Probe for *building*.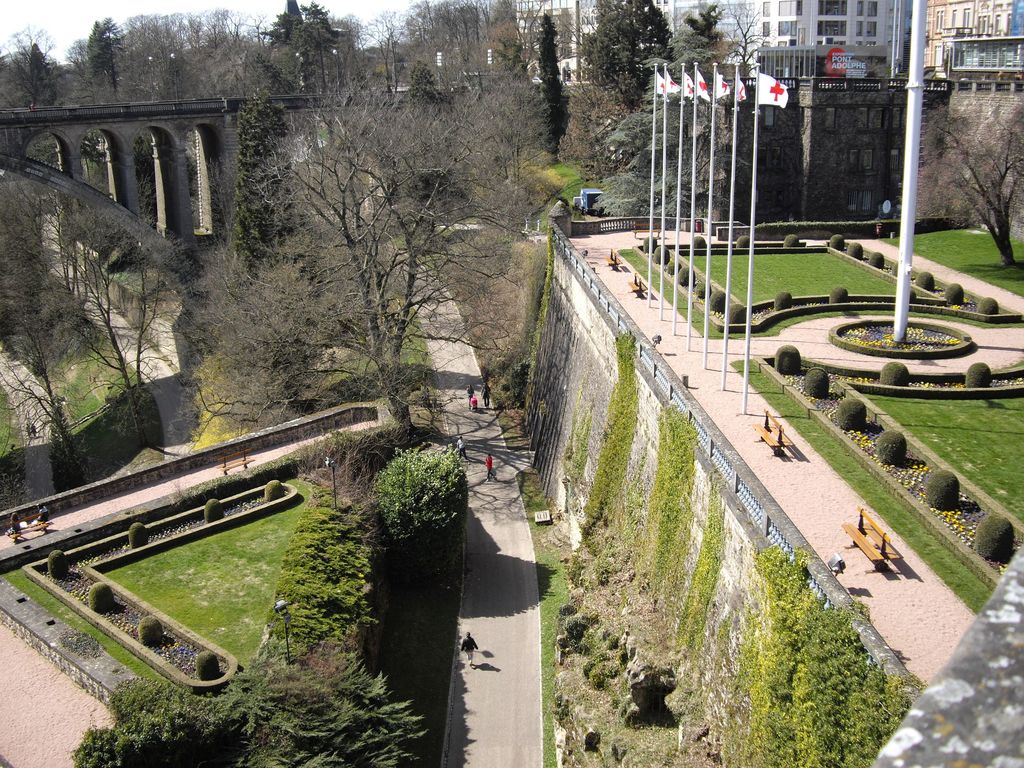
Probe result: bbox=(757, 0, 920, 73).
